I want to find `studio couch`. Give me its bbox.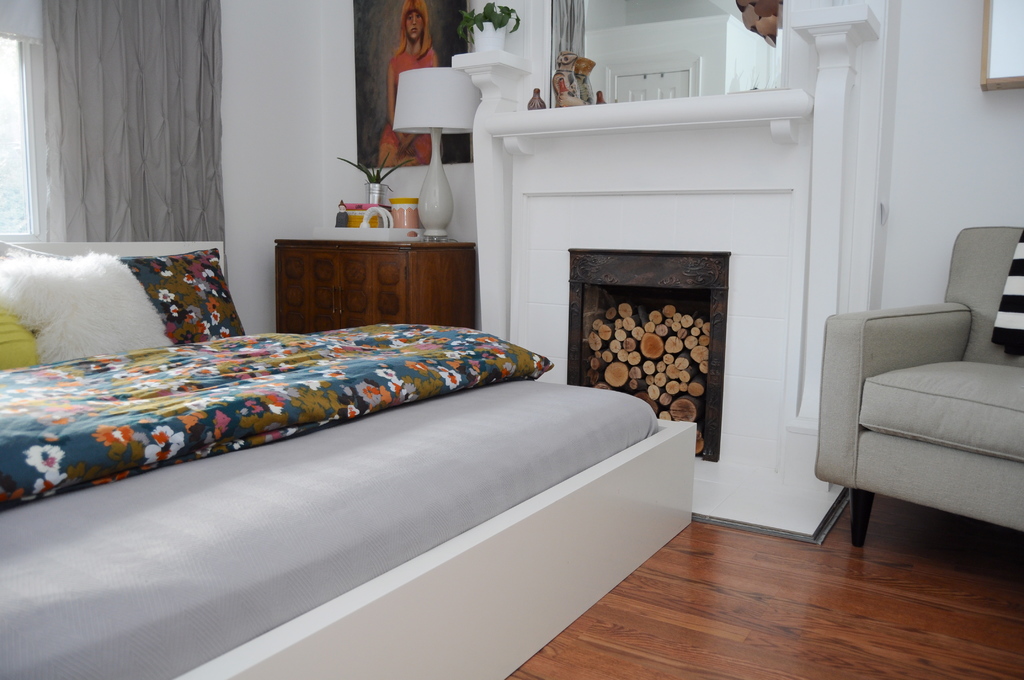
[x1=808, y1=231, x2=1023, y2=555].
